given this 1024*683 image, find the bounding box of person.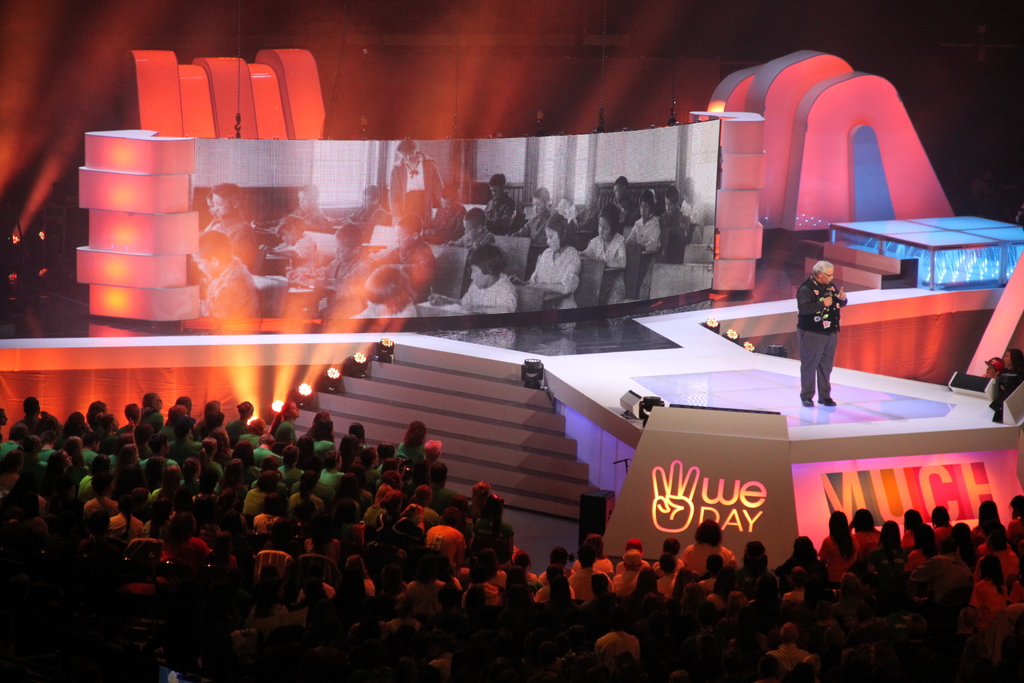
109:432:138:463.
